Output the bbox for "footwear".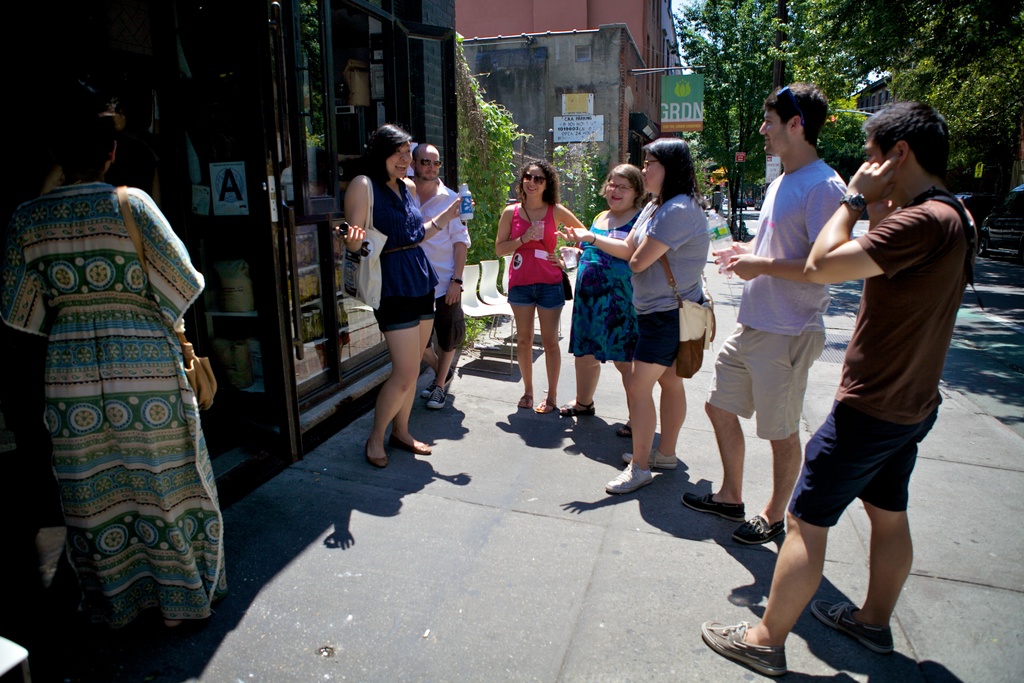
Rect(683, 492, 748, 517).
